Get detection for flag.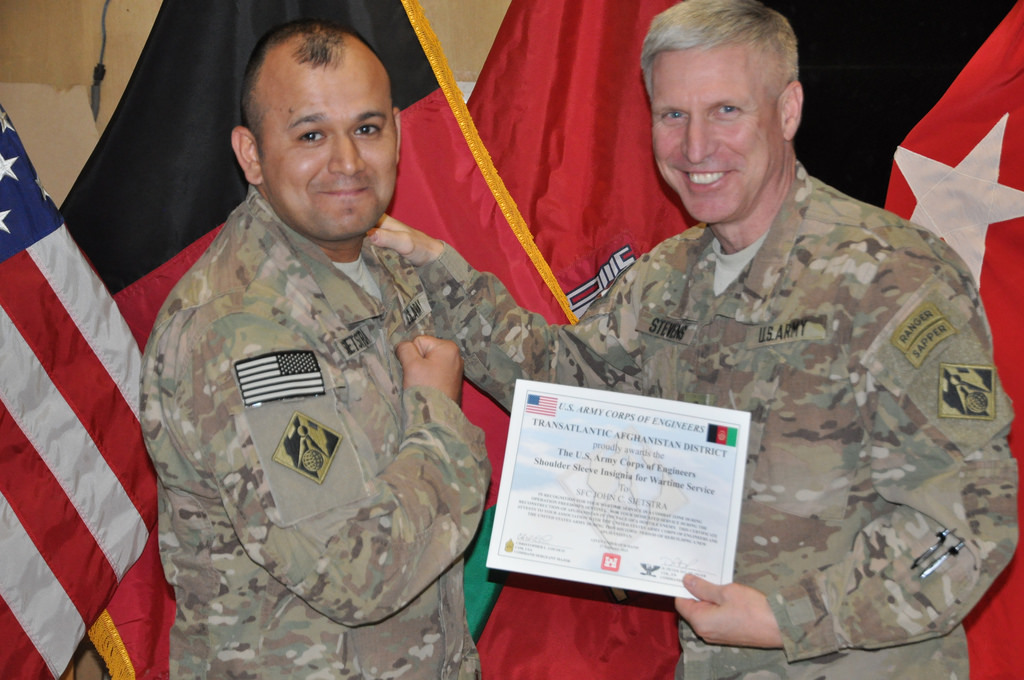
Detection: [15,116,168,679].
